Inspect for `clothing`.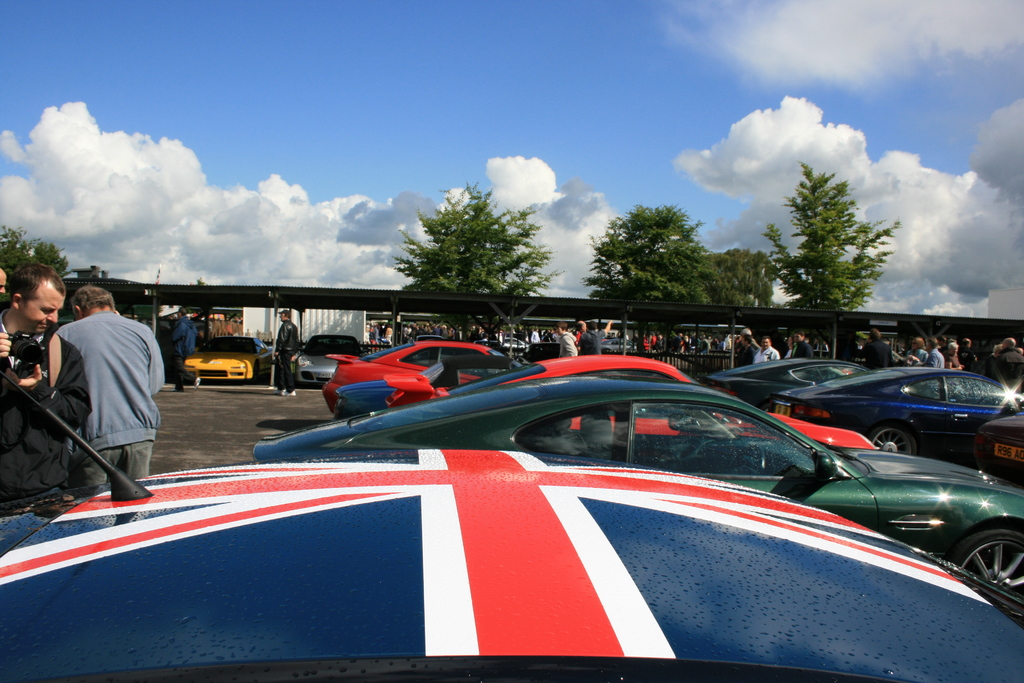
Inspection: rect(956, 348, 975, 370).
